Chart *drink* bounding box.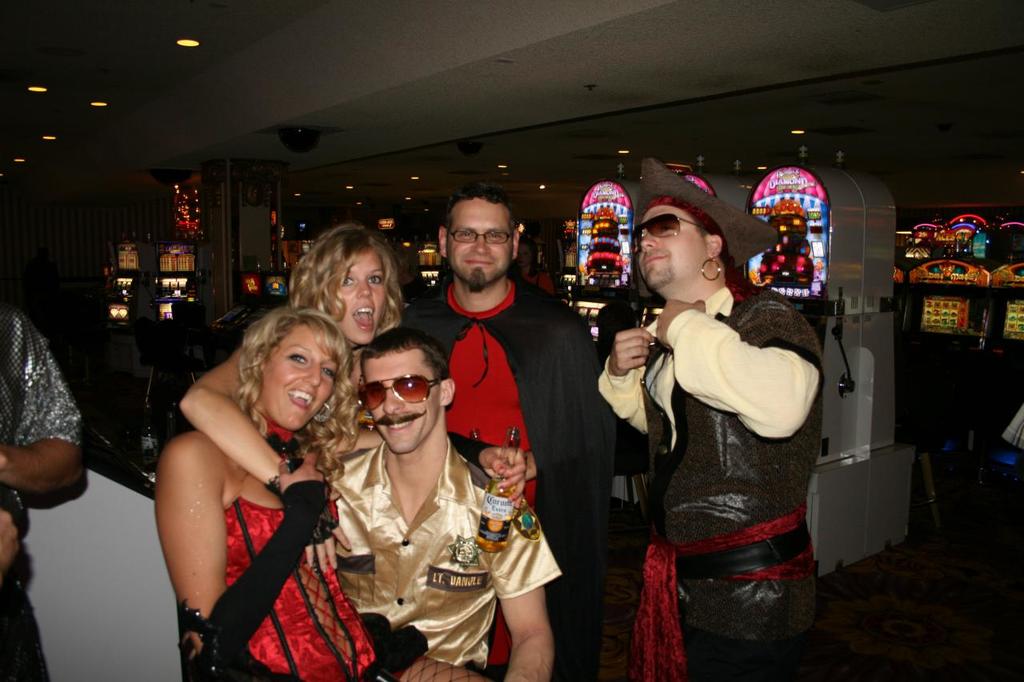
Charted: 474/429/518/552.
